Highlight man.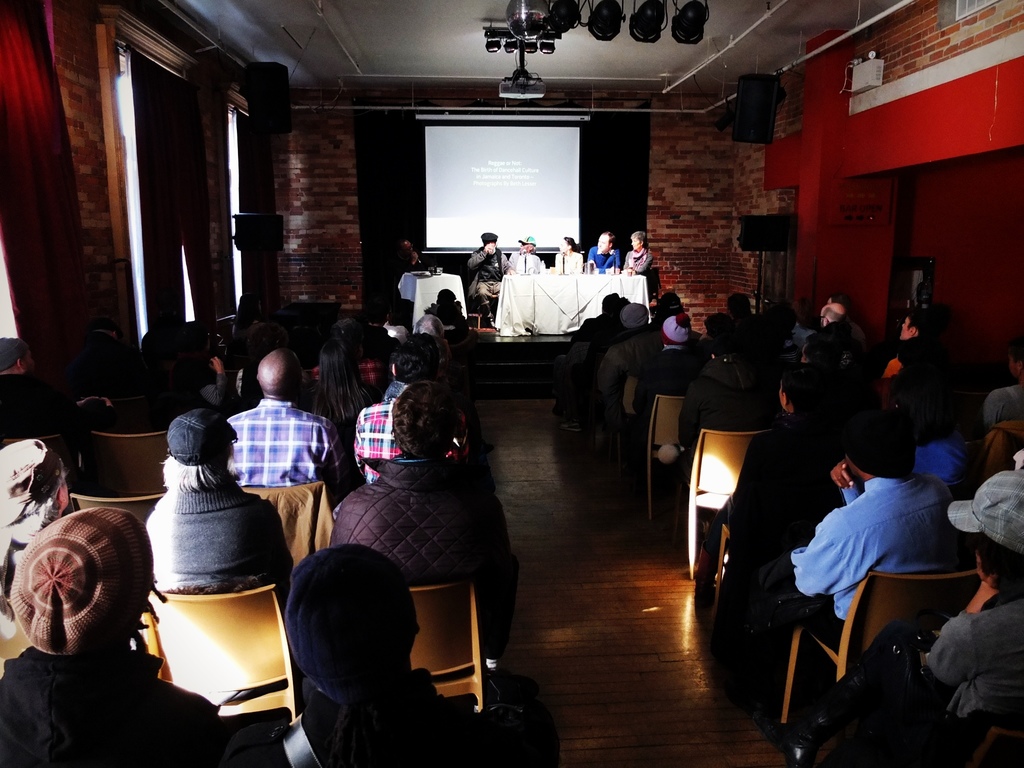
Highlighted region: bbox(228, 348, 346, 504).
